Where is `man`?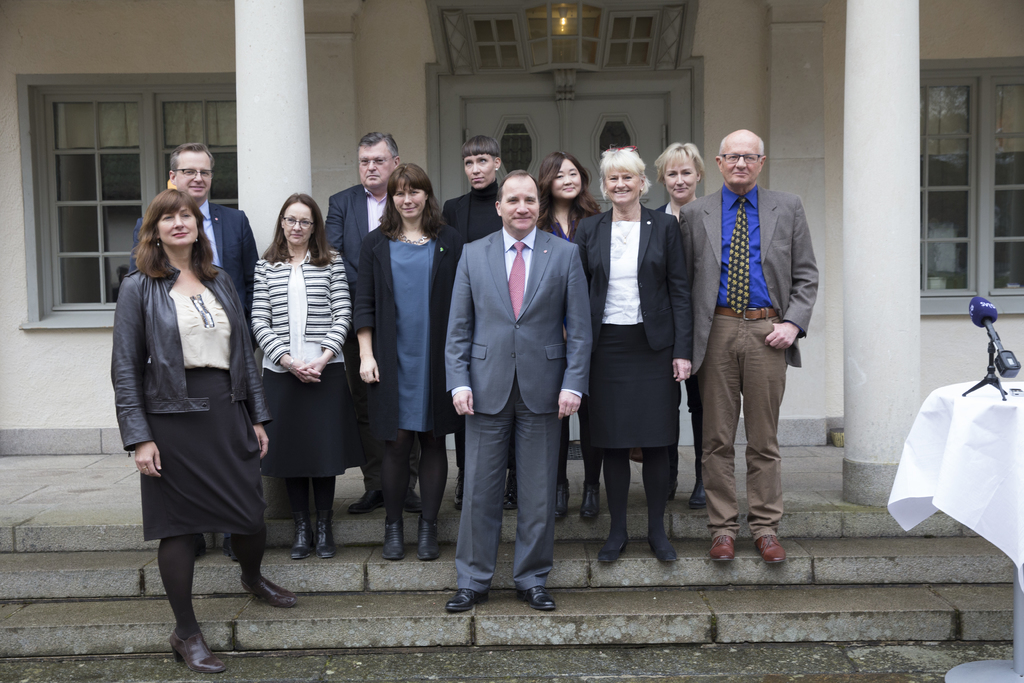
(x1=452, y1=133, x2=581, y2=634).
